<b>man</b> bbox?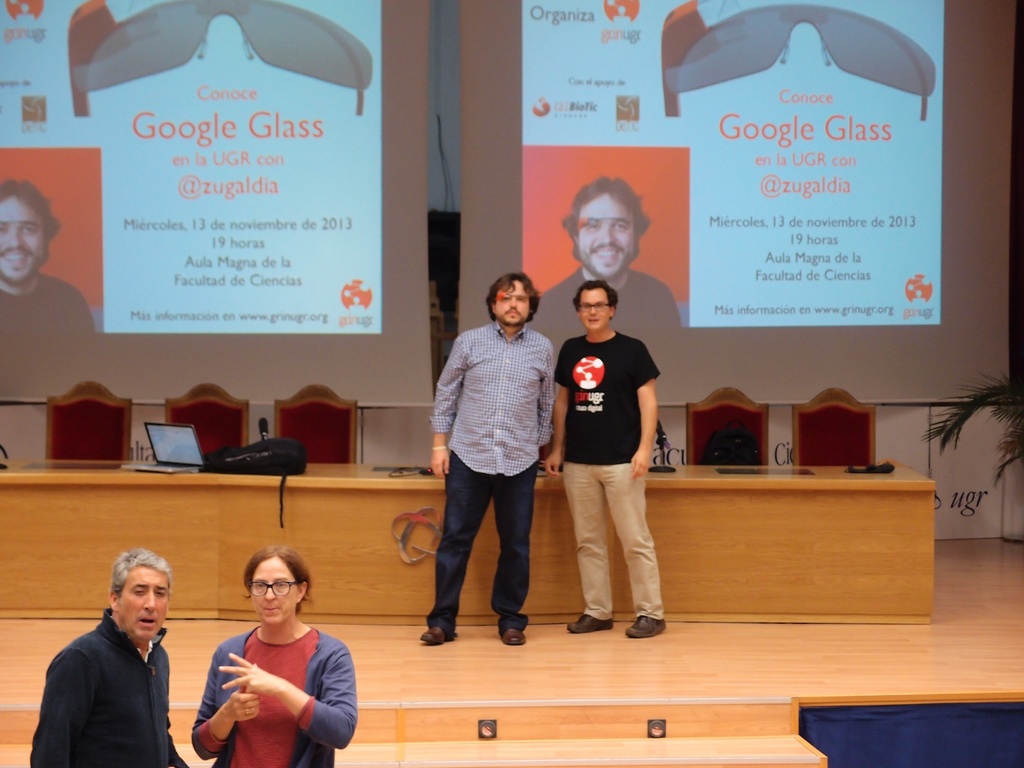
bbox=(30, 540, 191, 767)
